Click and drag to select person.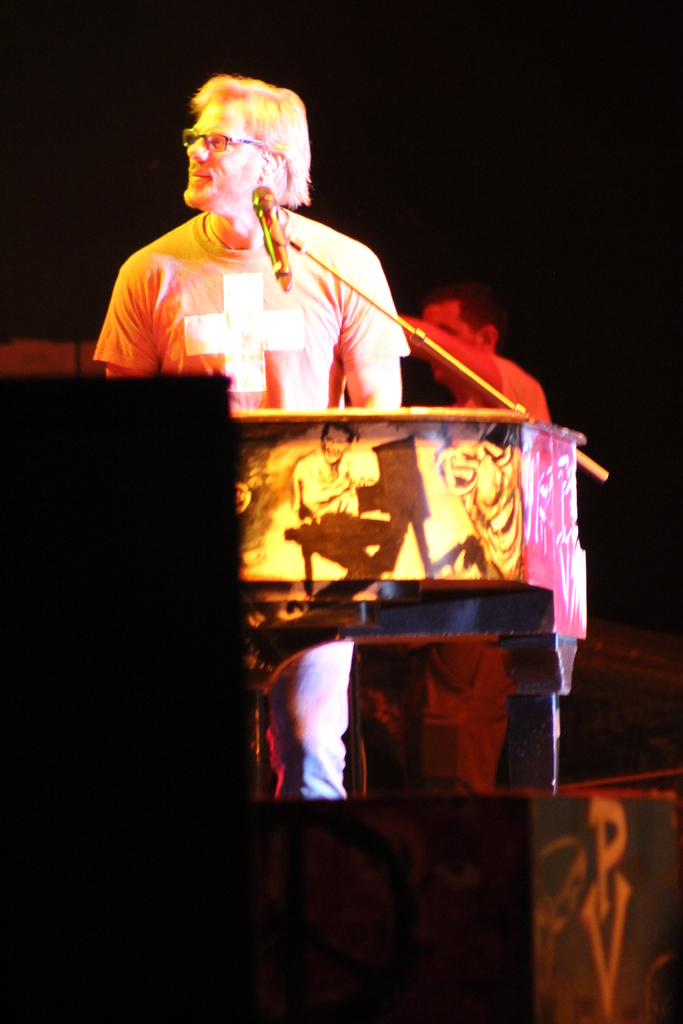
Selection: [x1=94, y1=68, x2=421, y2=801].
